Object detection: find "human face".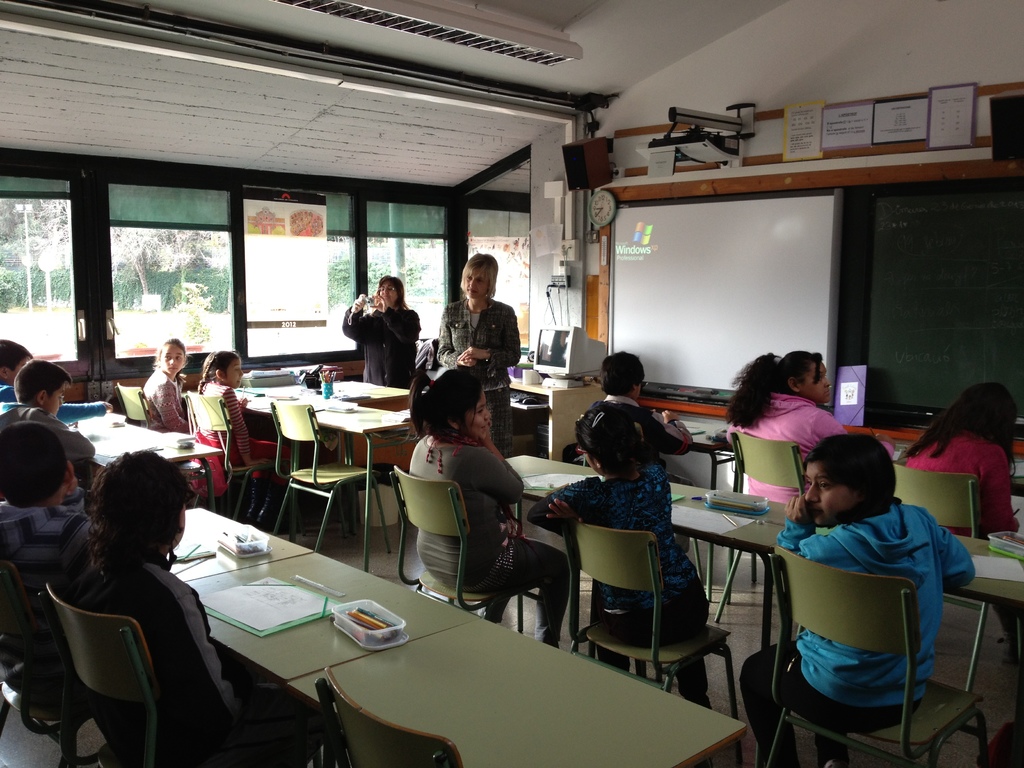
<box>225,359,243,390</box>.
